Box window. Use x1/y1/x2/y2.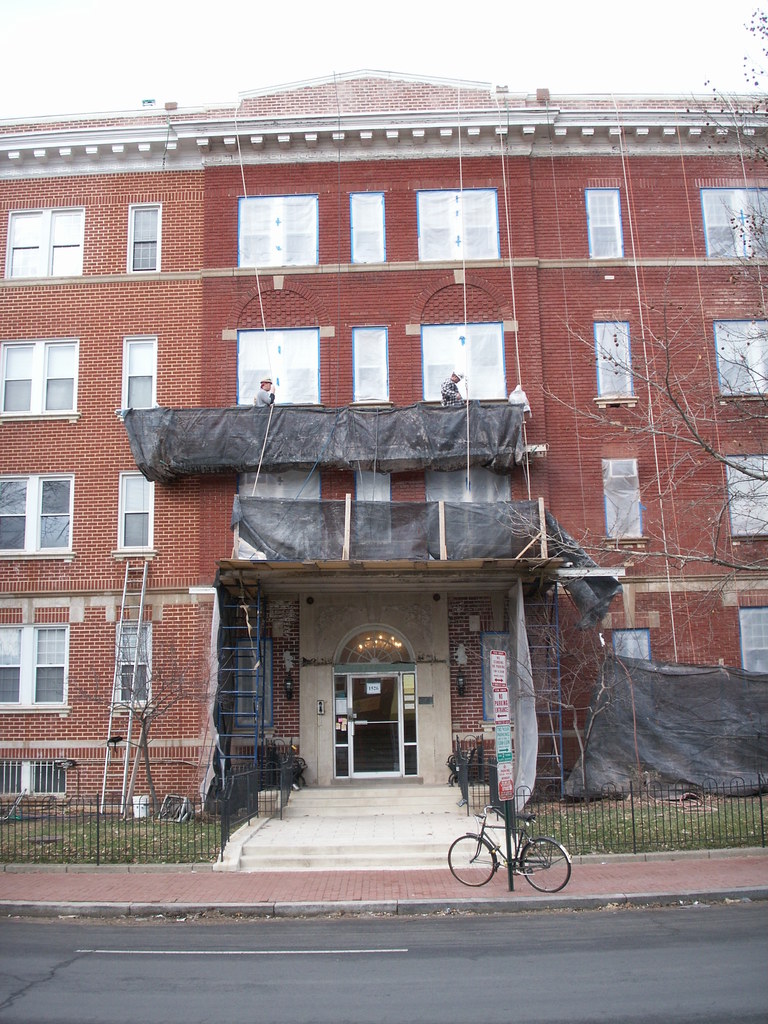
407/321/512/407.
